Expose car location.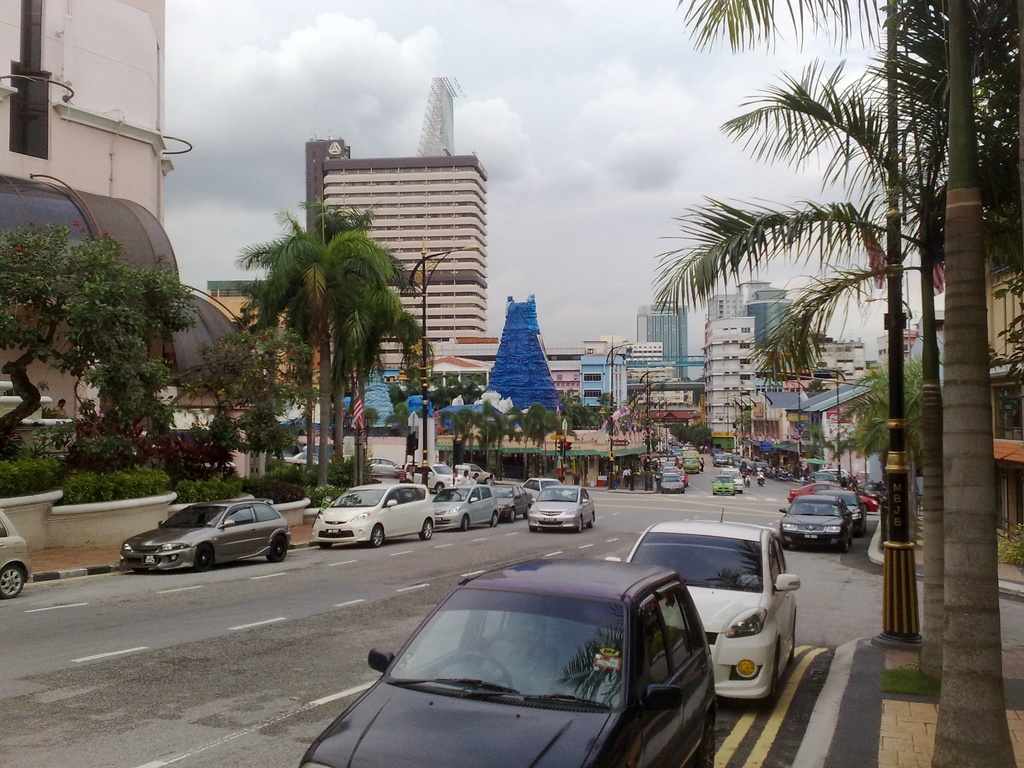
Exposed at rect(792, 483, 879, 515).
